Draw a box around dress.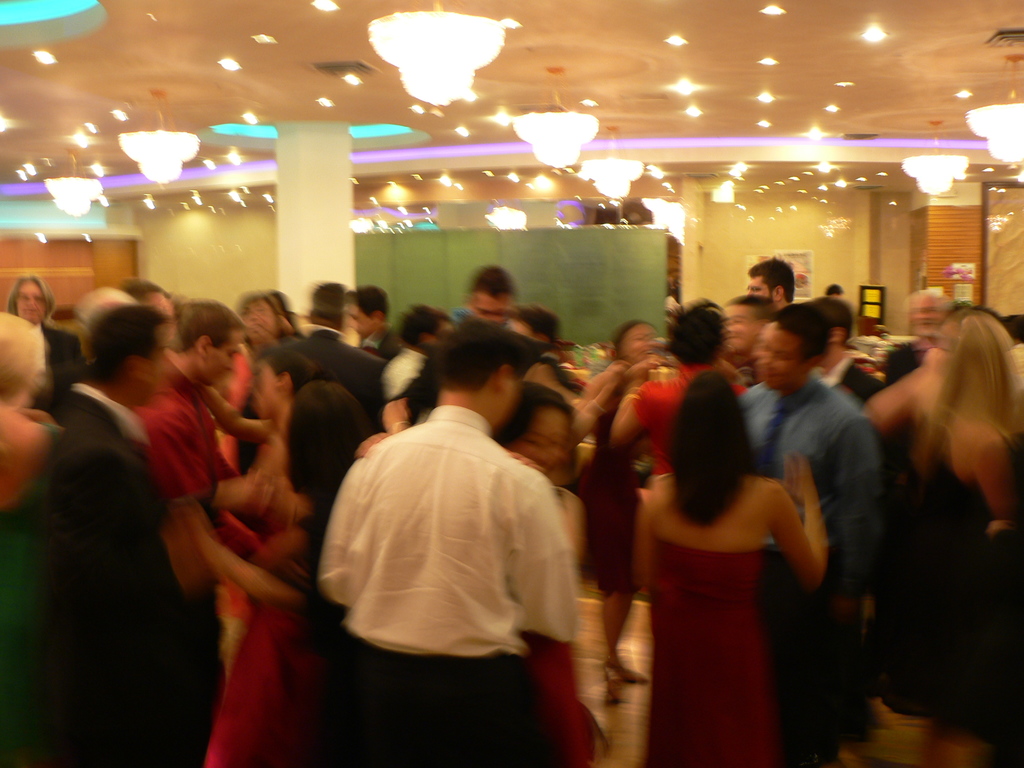
bbox=[578, 412, 641, 596].
